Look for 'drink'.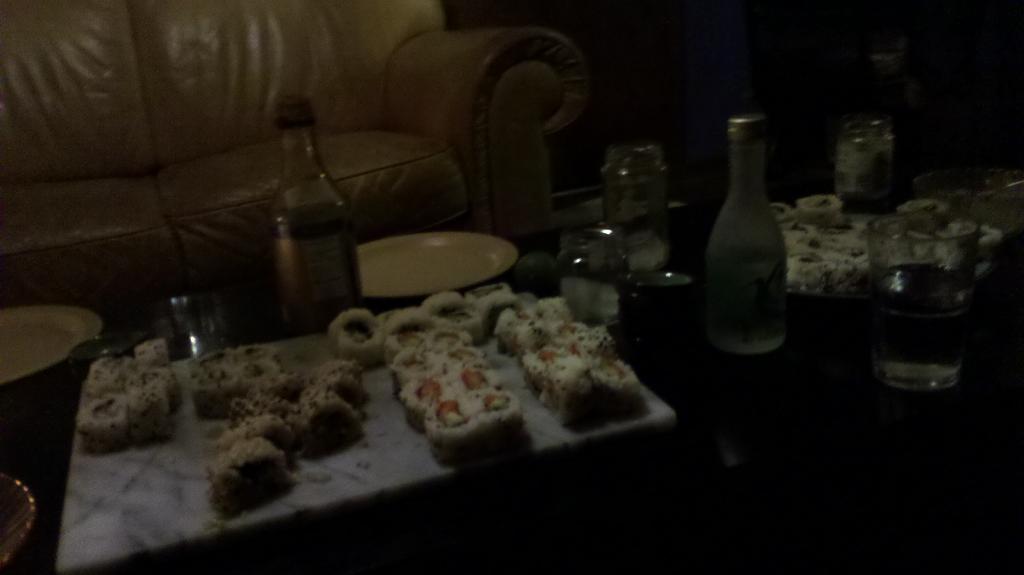
Found: 863, 264, 970, 378.
